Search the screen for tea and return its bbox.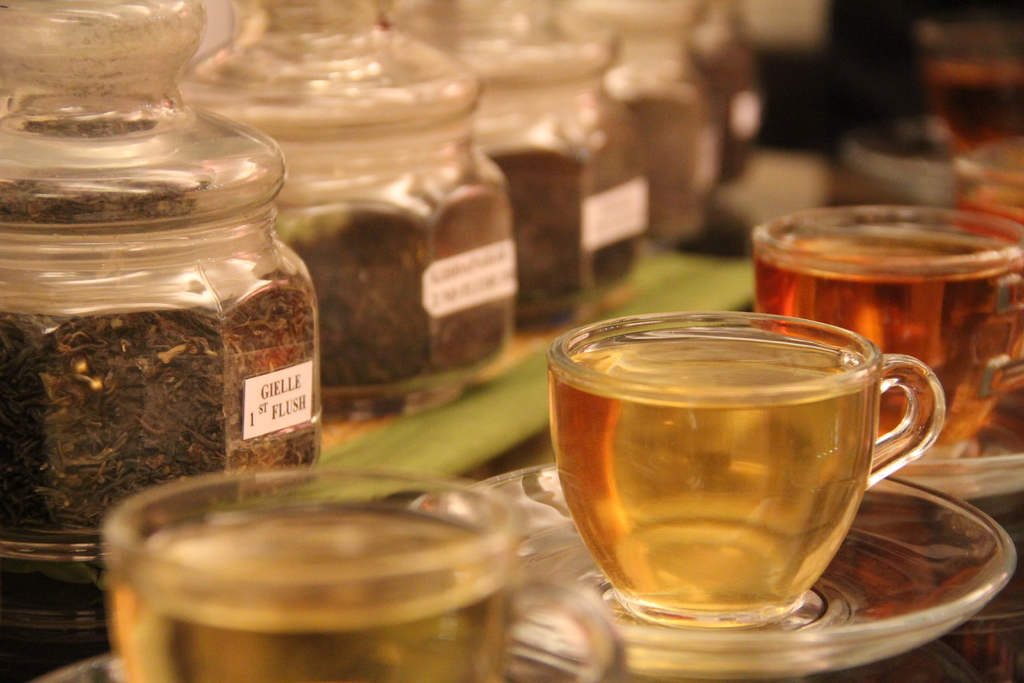
Found: [745,219,1018,441].
